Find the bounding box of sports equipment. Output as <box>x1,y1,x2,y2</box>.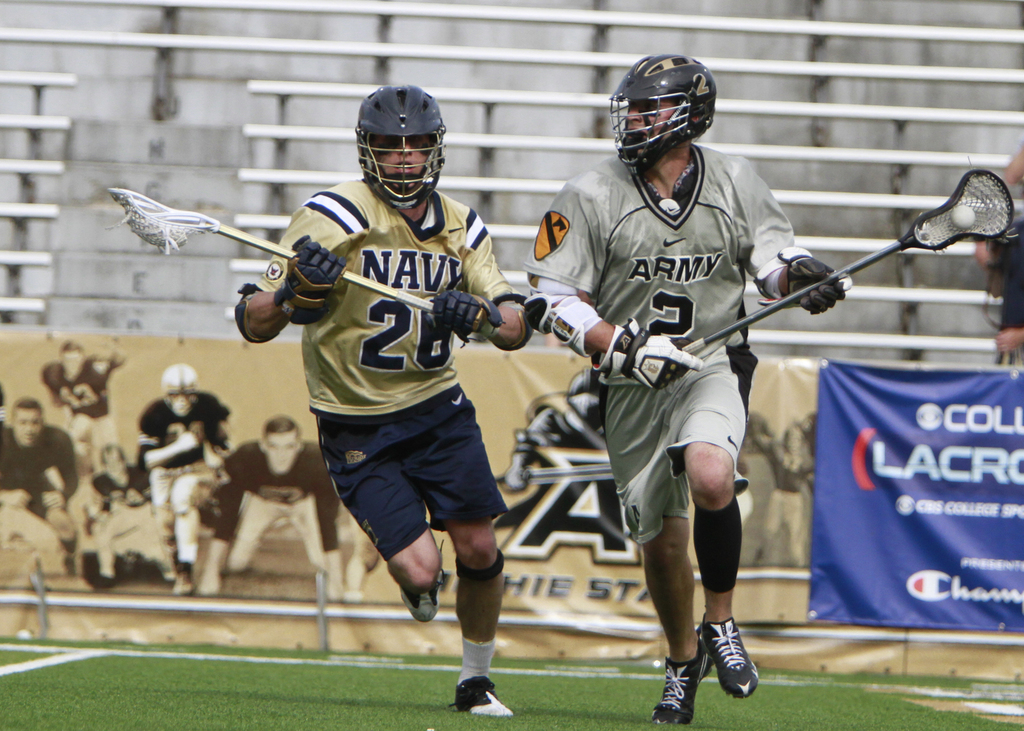
<box>758,243,850,319</box>.
